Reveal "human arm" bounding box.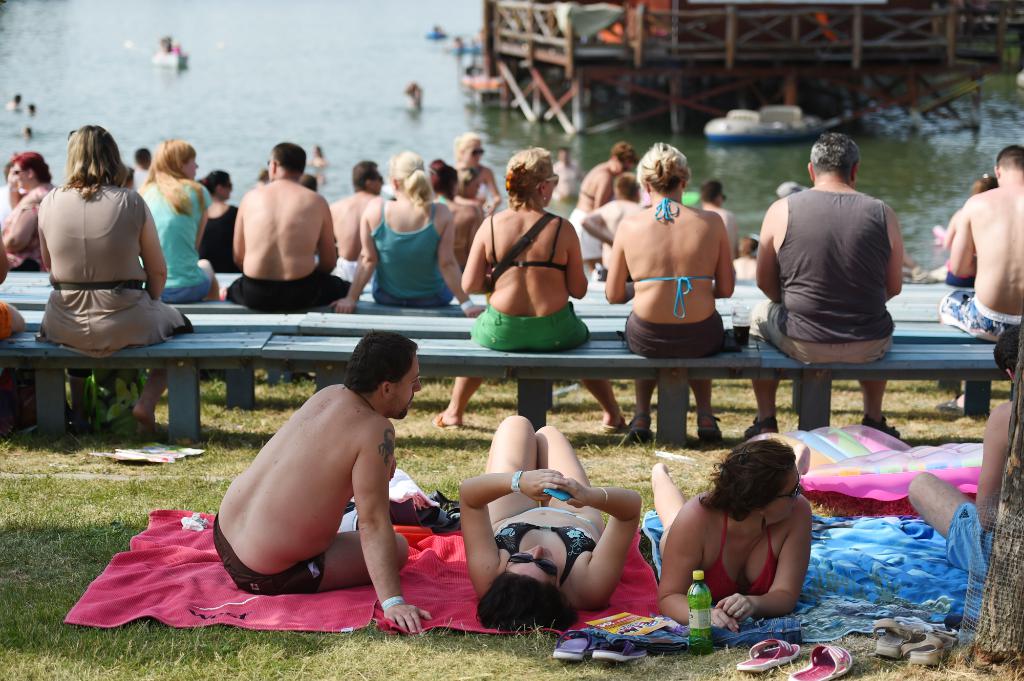
Revealed: (left=604, top=225, right=640, bottom=303).
